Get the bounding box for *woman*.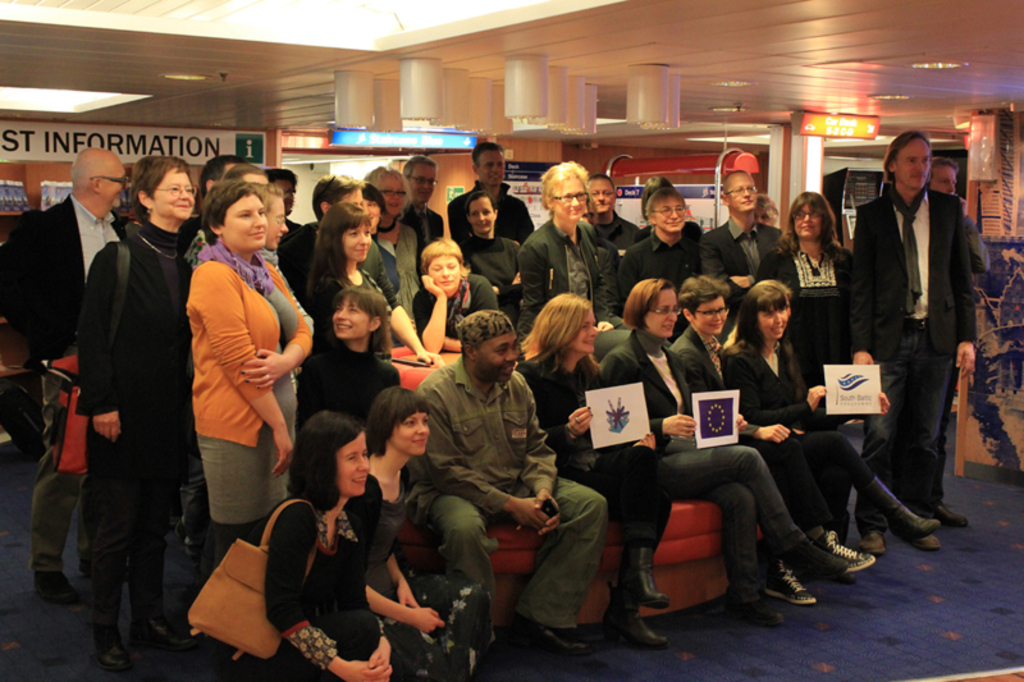
locate(358, 161, 439, 329).
